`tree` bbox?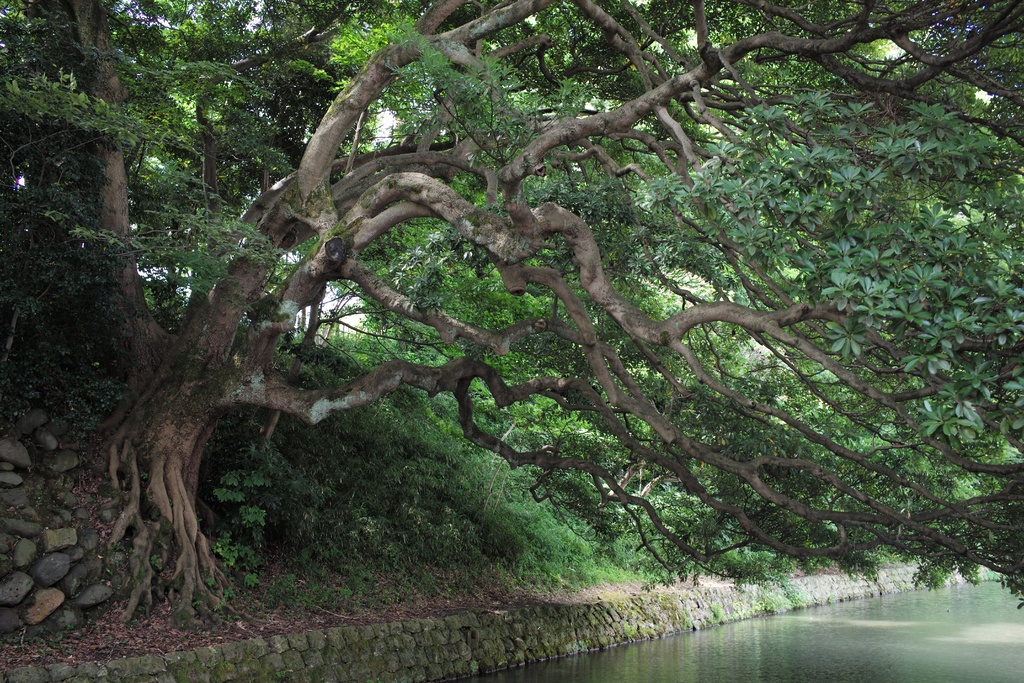
[left=3, top=0, right=1018, bottom=611]
